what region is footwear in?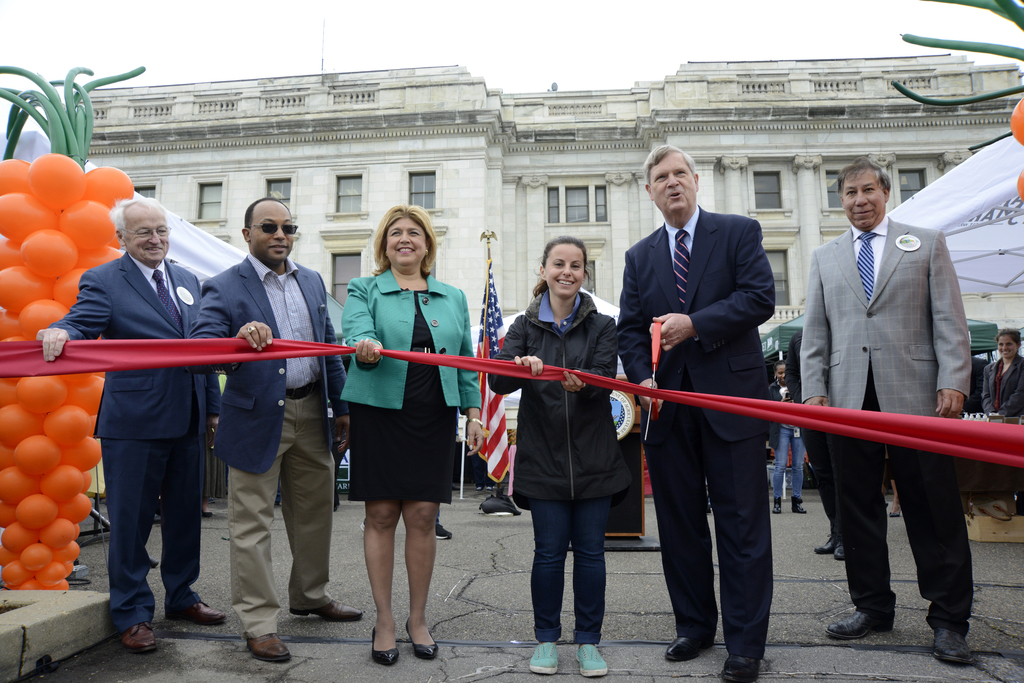
l=719, t=648, r=758, b=682.
